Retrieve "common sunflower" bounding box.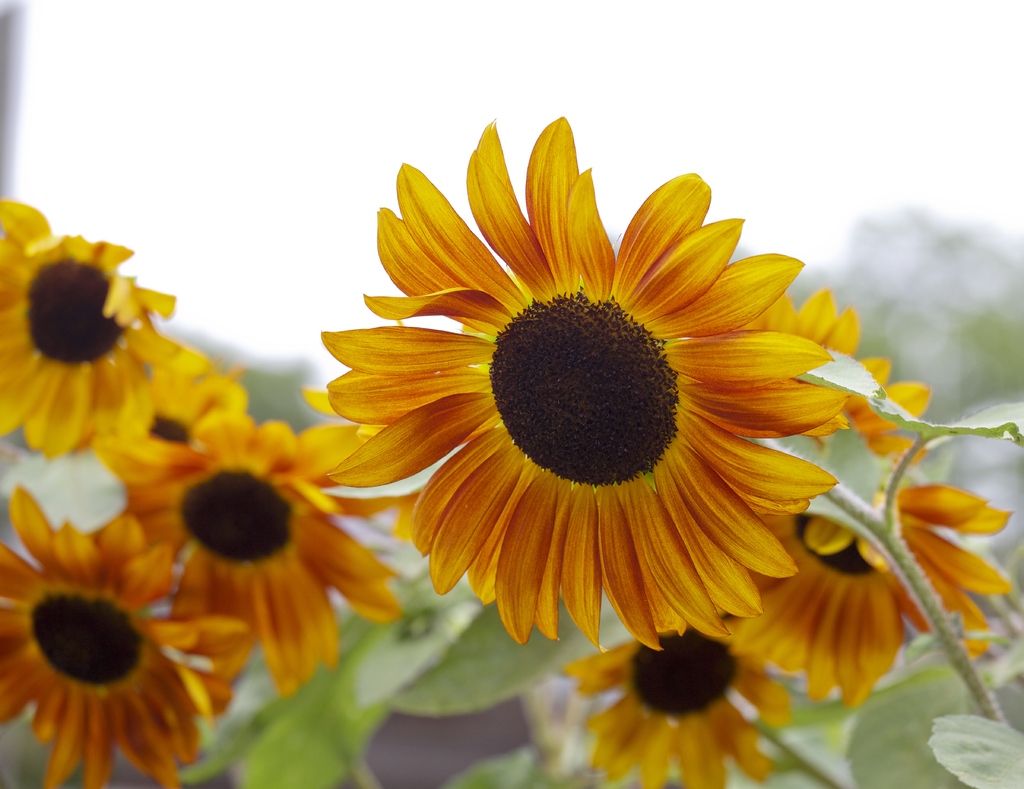
Bounding box: 711:464:1011:690.
